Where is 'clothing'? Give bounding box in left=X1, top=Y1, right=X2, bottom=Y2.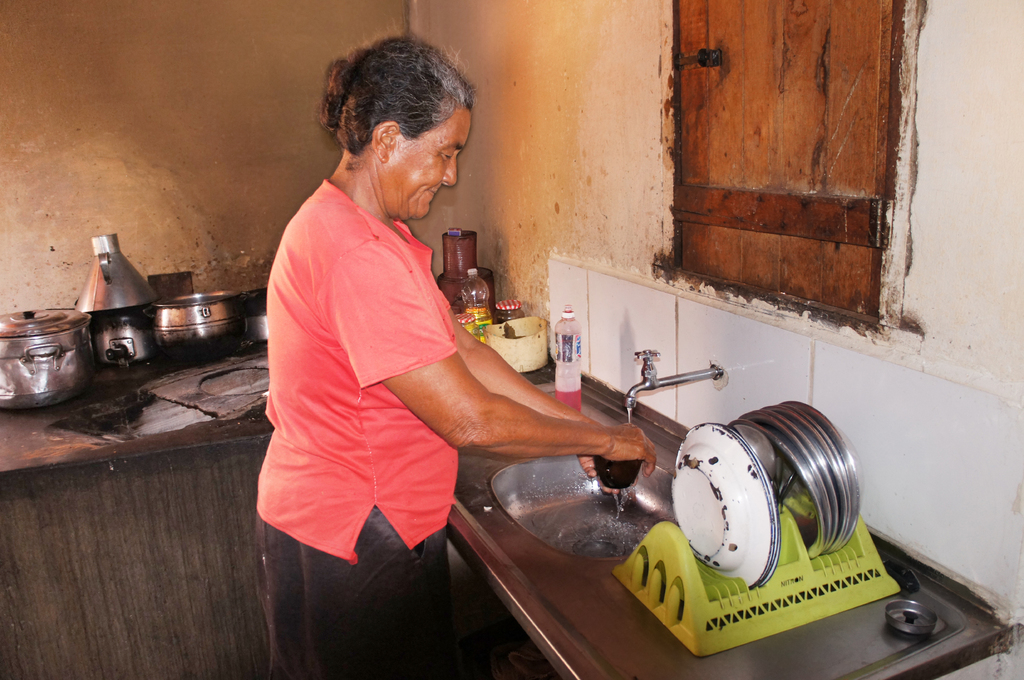
left=254, top=183, right=484, bottom=679.
